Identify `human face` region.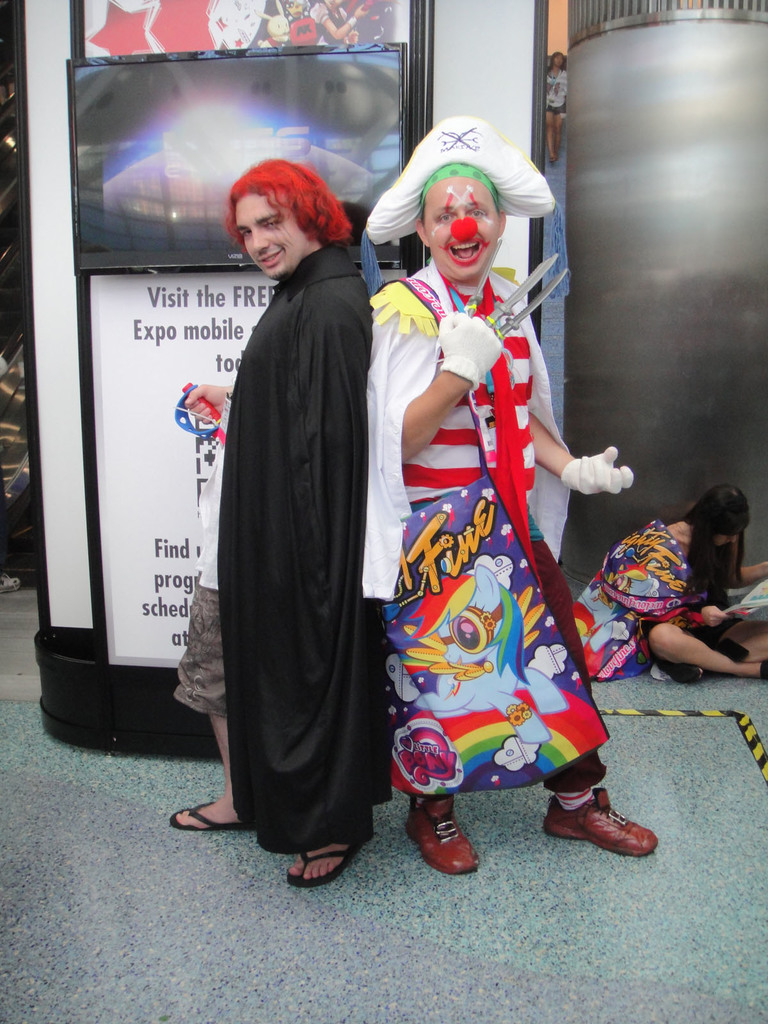
Region: [234, 186, 295, 271].
